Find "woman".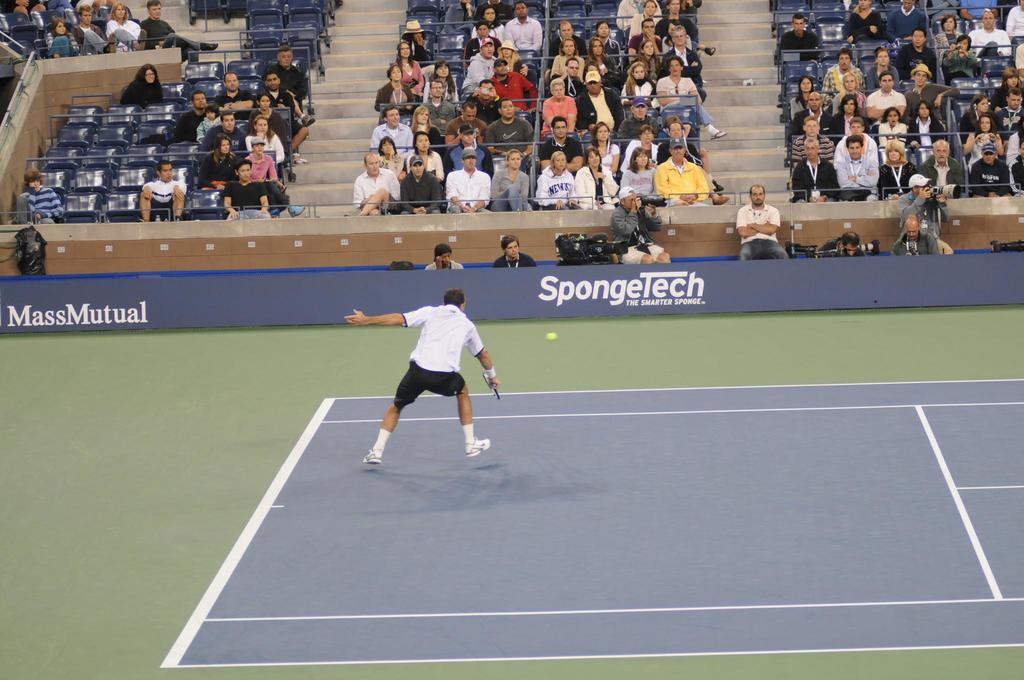
locate(877, 140, 920, 202).
